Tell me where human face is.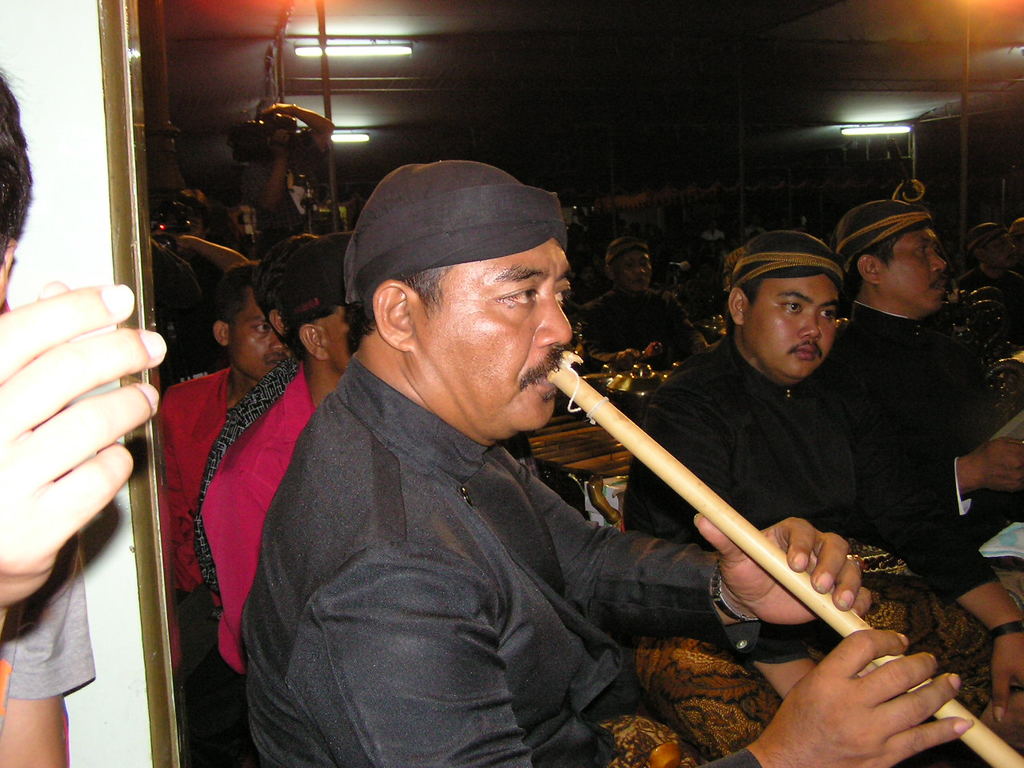
human face is at (415,239,574,432).
